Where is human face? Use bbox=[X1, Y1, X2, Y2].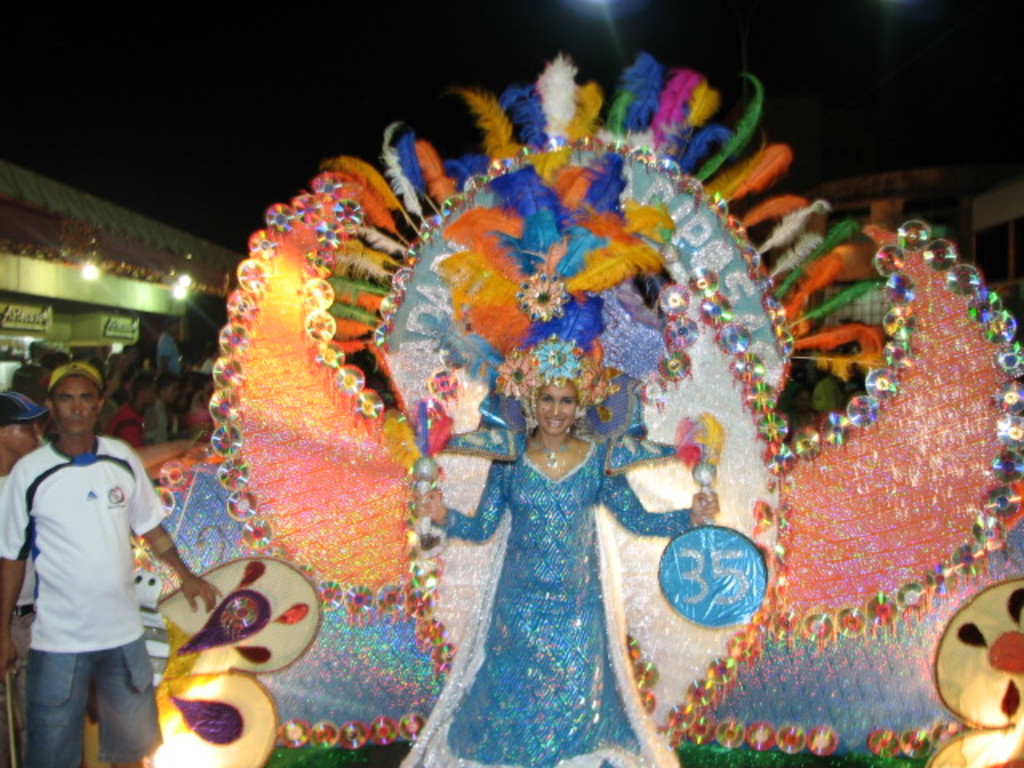
bbox=[536, 378, 574, 434].
